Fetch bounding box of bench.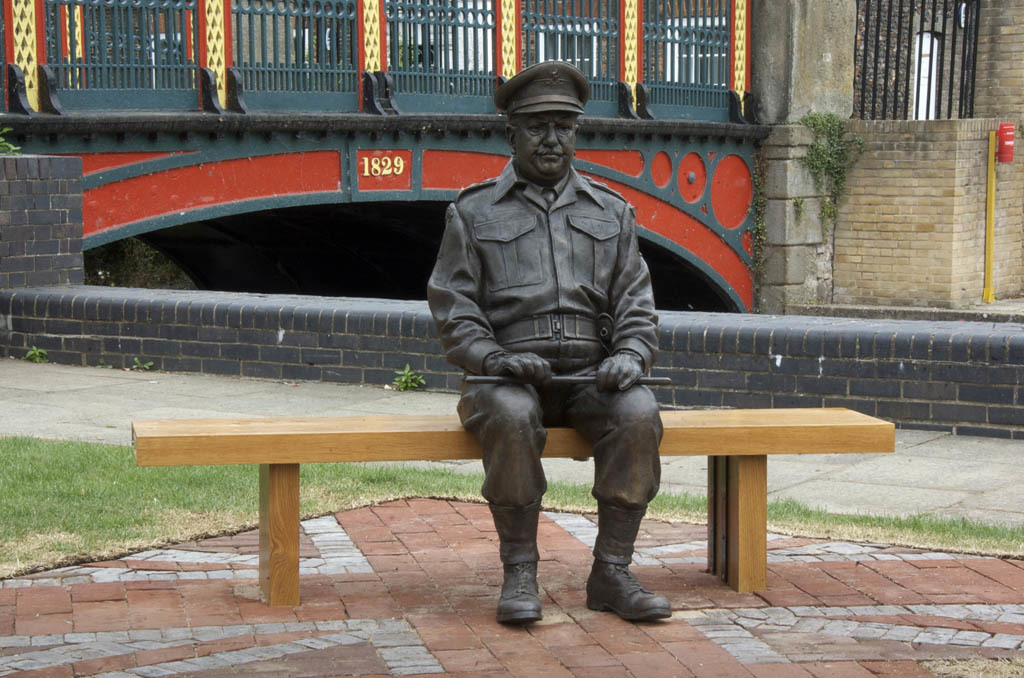
Bbox: [123,371,900,615].
